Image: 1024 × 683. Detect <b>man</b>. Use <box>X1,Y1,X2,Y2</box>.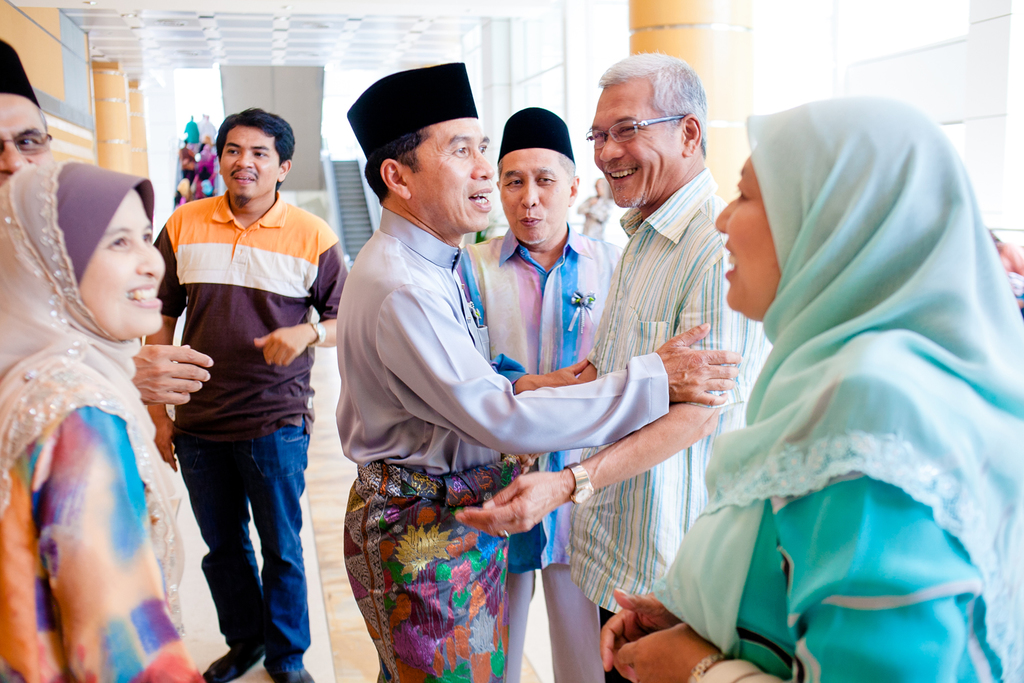
<box>139,103,346,682</box>.
